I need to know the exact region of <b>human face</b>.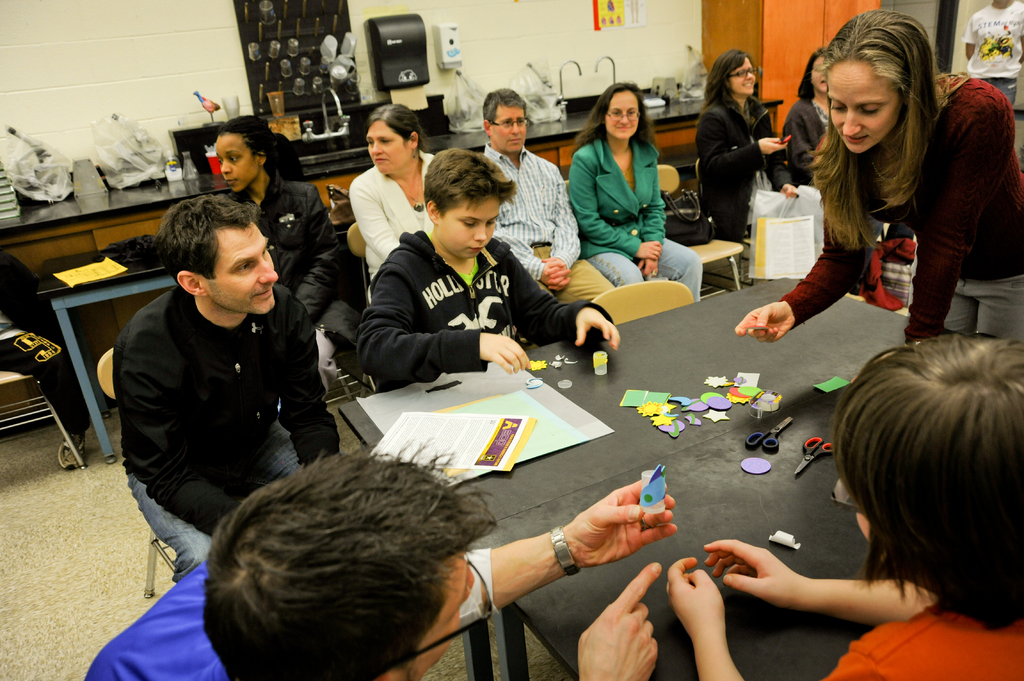
Region: bbox=(365, 120, 406, 175).
